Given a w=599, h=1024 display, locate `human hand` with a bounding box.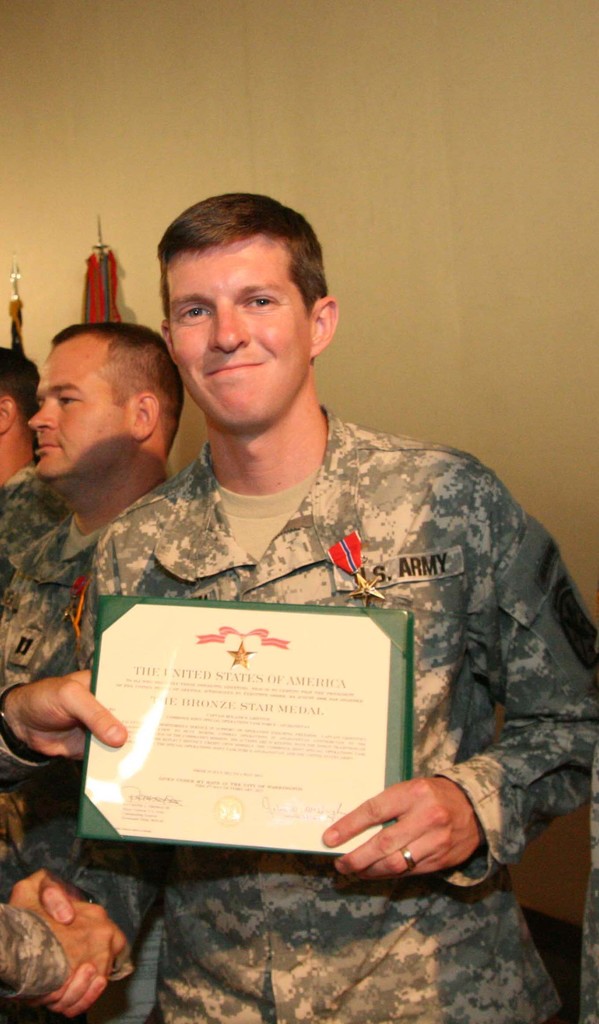
Located: left=38, top=874, right=110, bottom=1020.
